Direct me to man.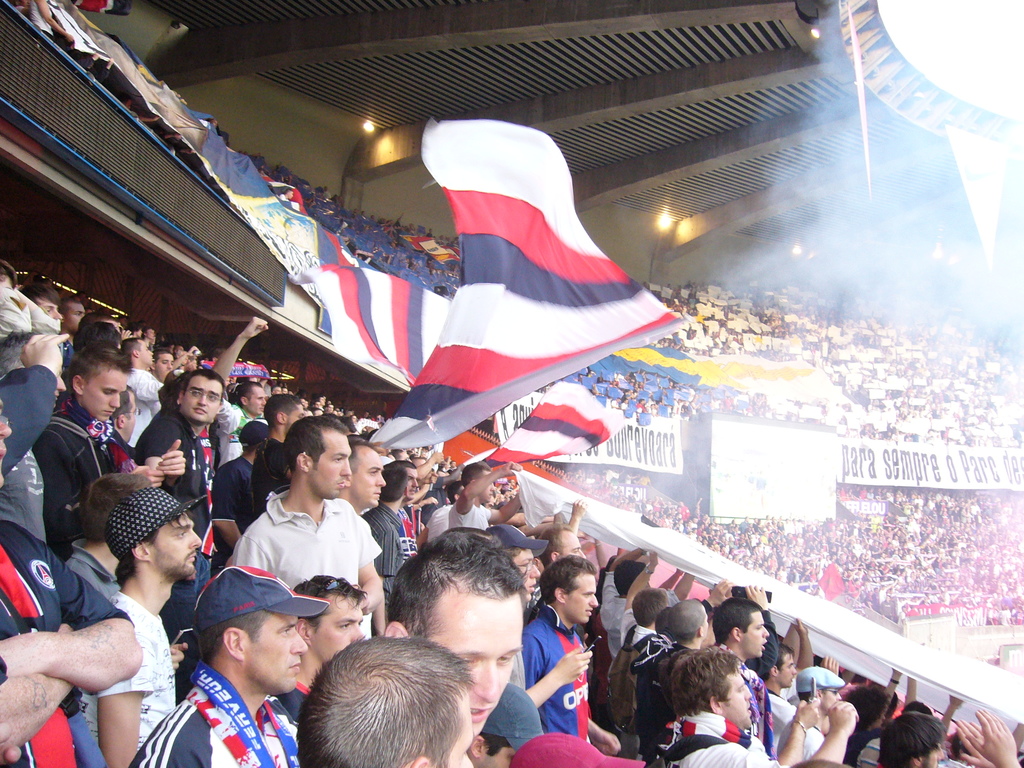
Direction: [left=324, top=401, right=334, bottom=414].
